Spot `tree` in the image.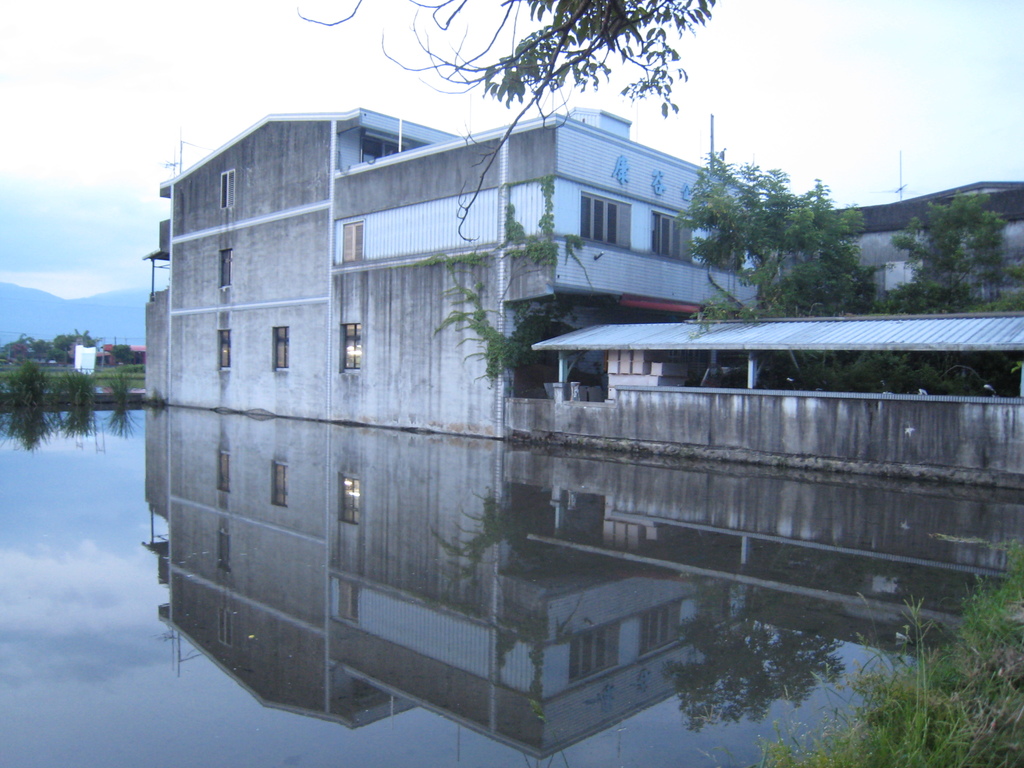
`tree` found at bbox=[295, 0, 713, 248].
